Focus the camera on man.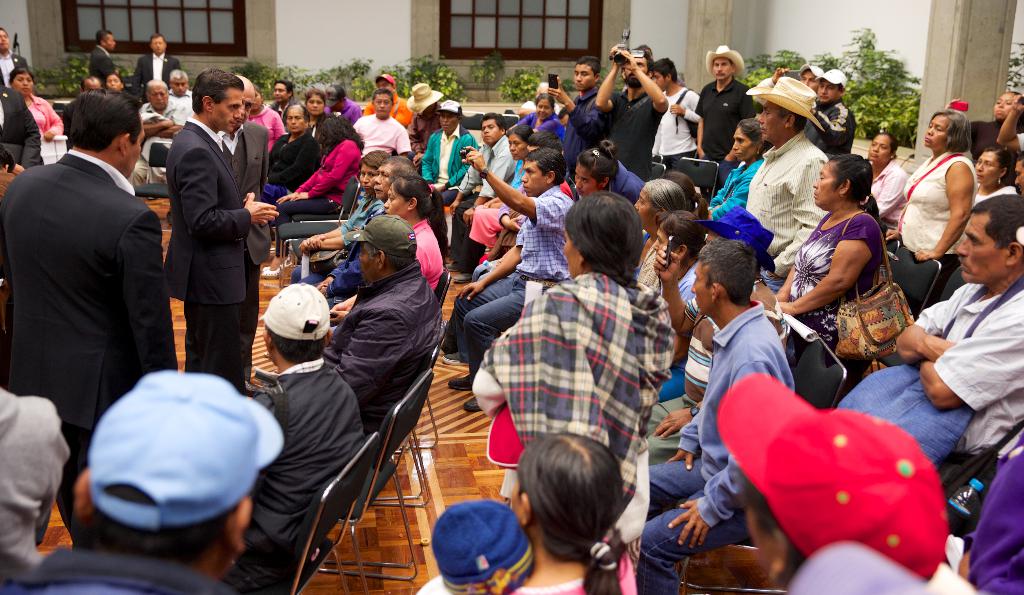
Focus region: x1=595, y1=38, x2=667, y2=171.
